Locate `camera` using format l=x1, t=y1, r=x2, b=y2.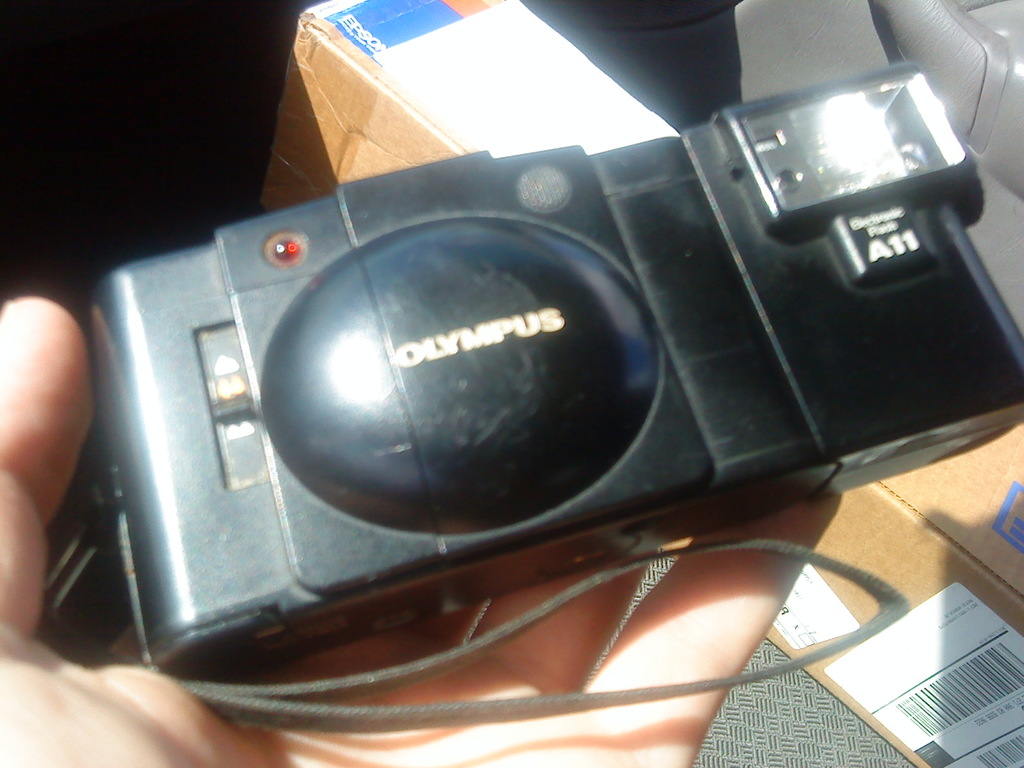
l=94, t=56, r=1023, b=676.
